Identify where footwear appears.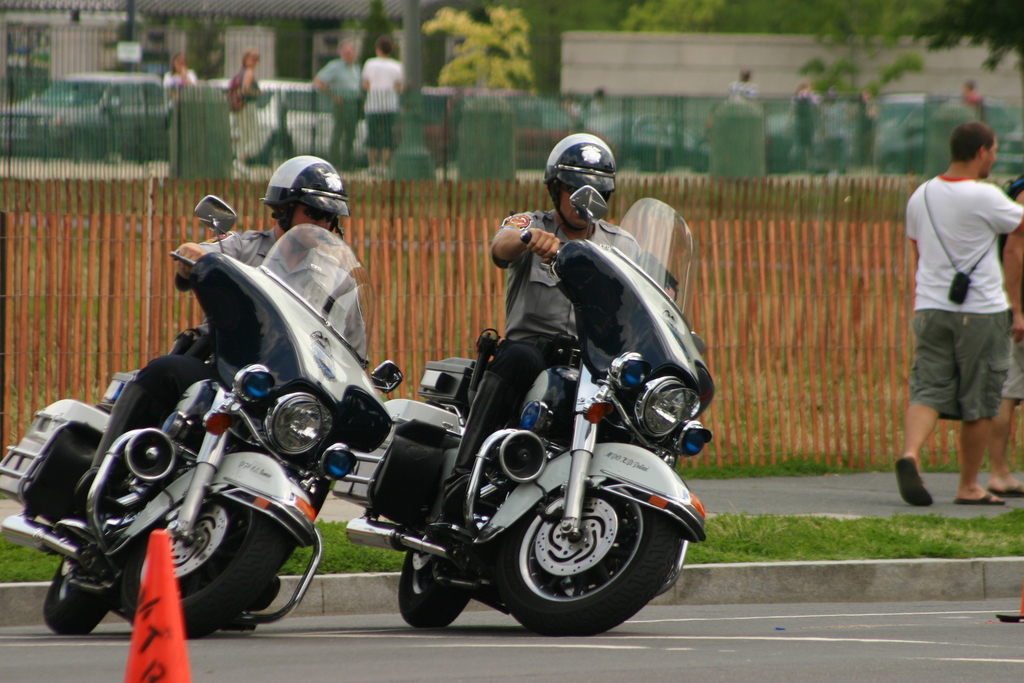
Appears at bbox=(223, 612, 264, 636).
